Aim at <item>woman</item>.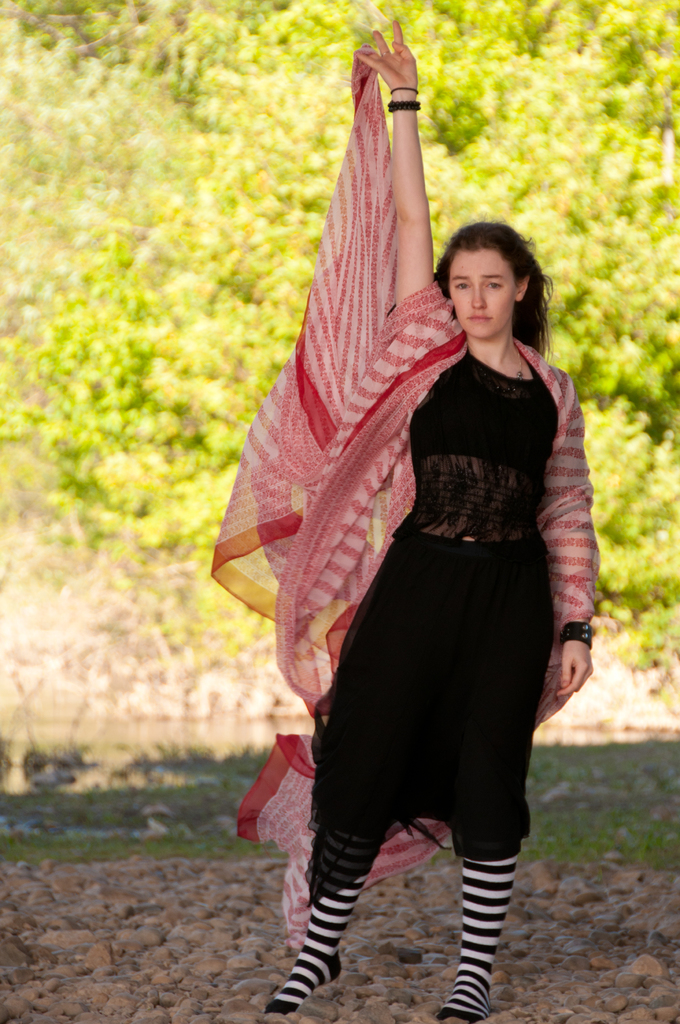
Aimed at 198,63,622,997.
